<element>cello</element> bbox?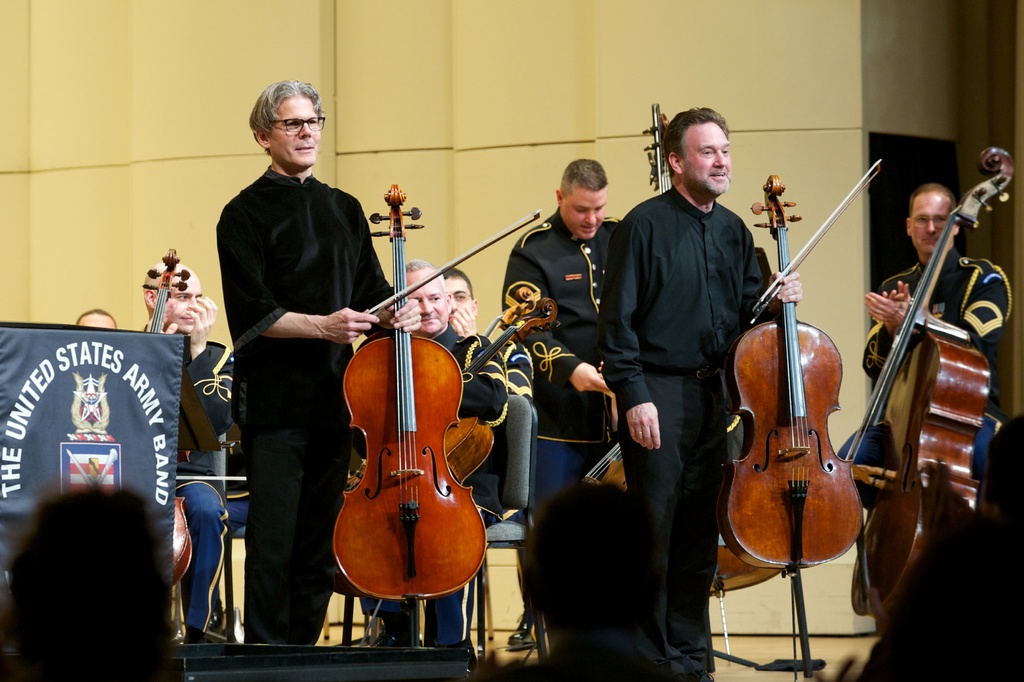
locate(715, 156, 880, 667)
